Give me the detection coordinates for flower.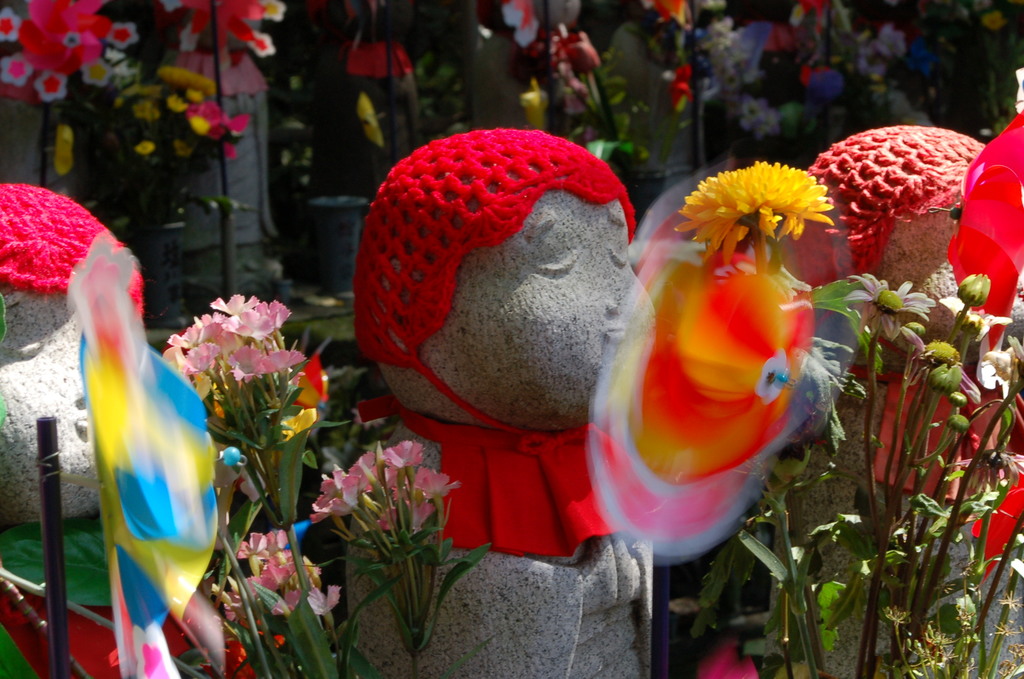
select_region(0, 0, 140, 103).
